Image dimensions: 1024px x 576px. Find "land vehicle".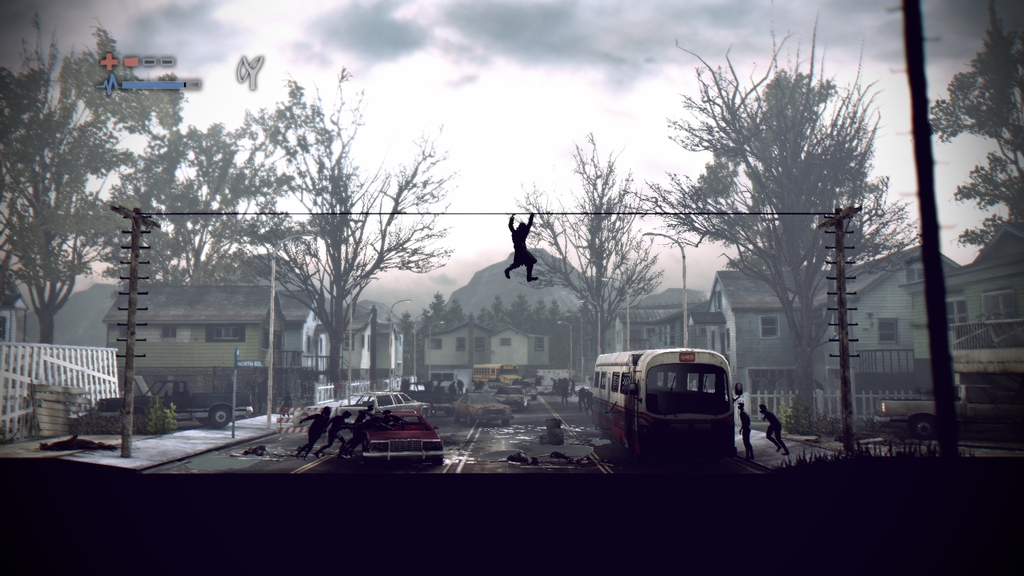
[492,385,531,411].
